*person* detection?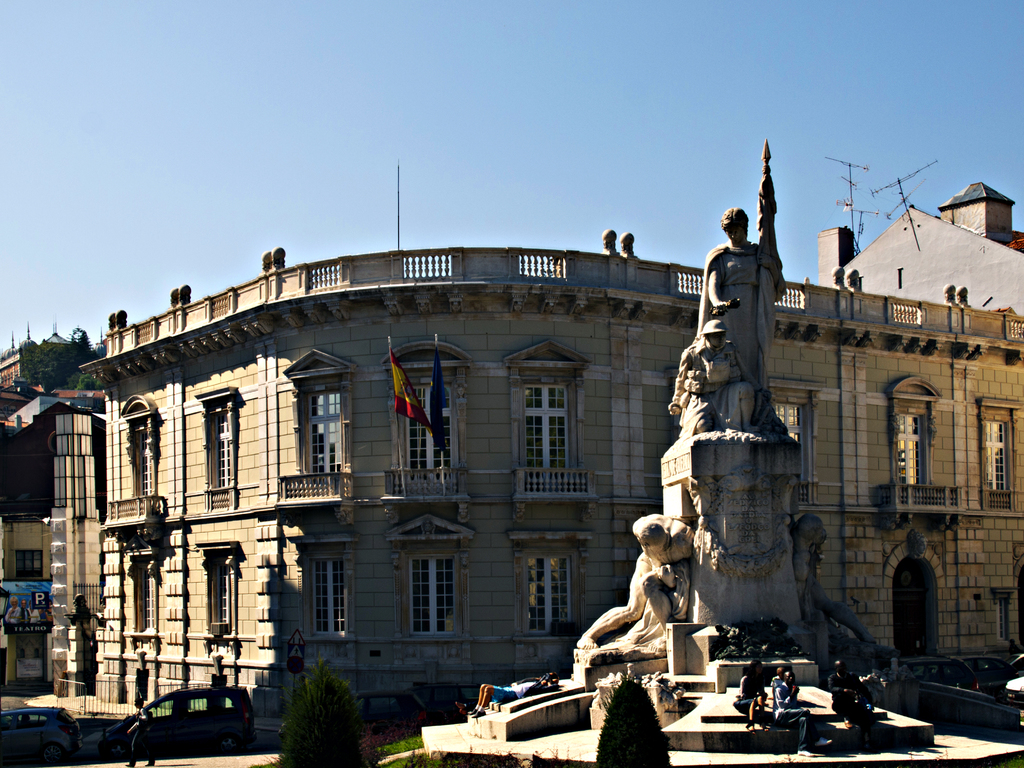
box=[40, 596, 51, 621]
